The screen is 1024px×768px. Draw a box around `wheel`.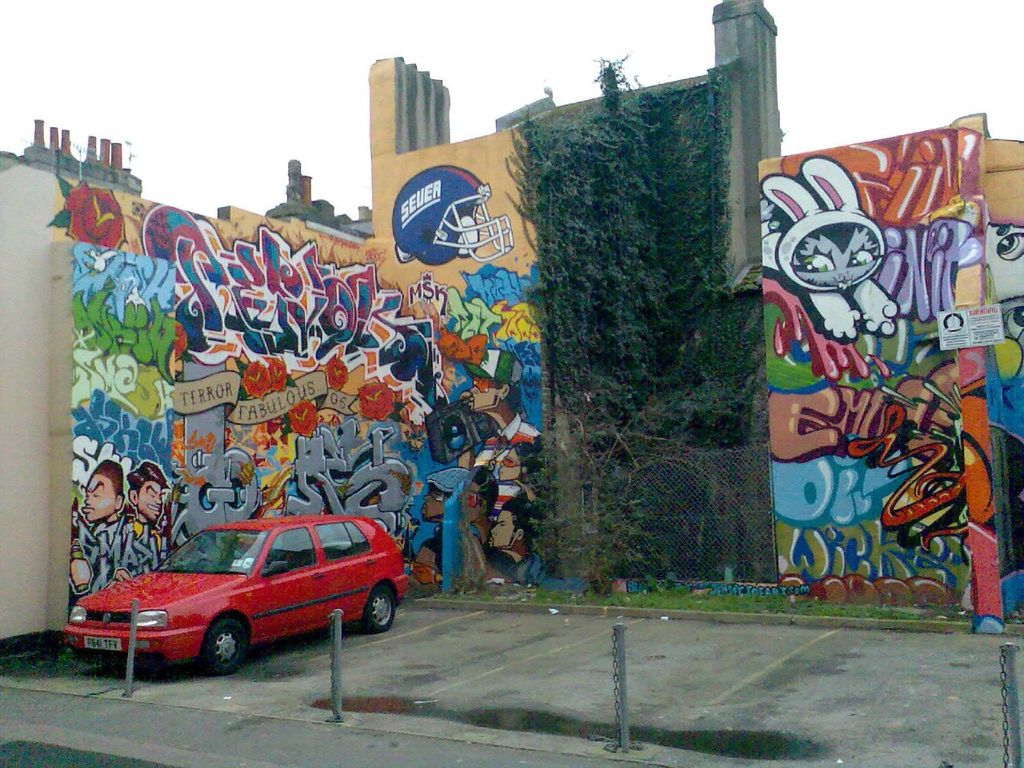
204:610:255:676.
